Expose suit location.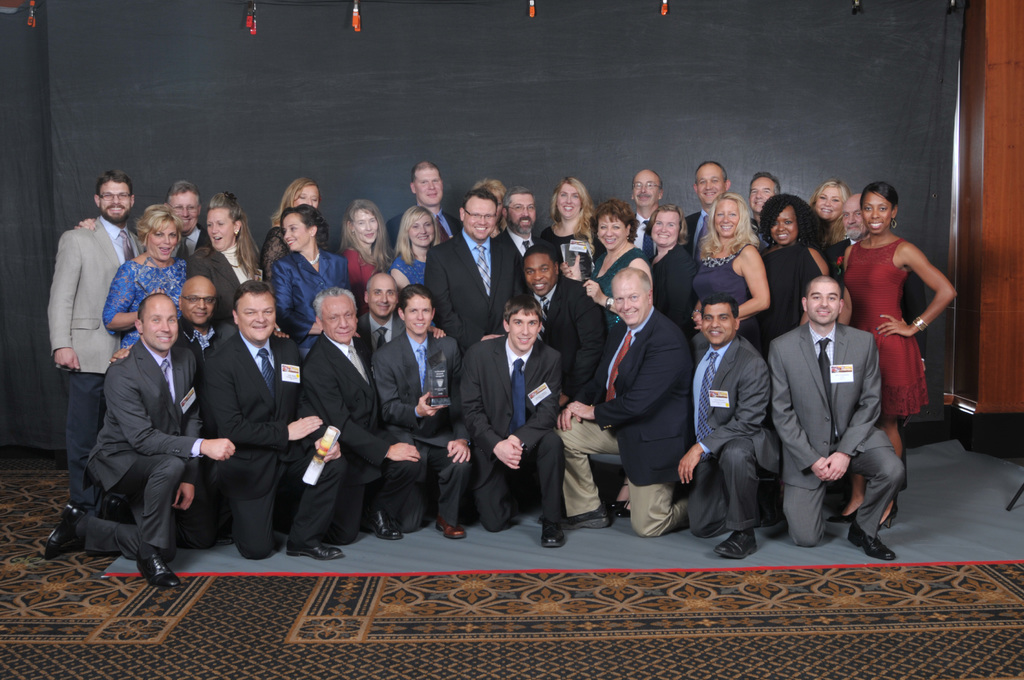
Exposed at box=[385, 207, 464, 255].
